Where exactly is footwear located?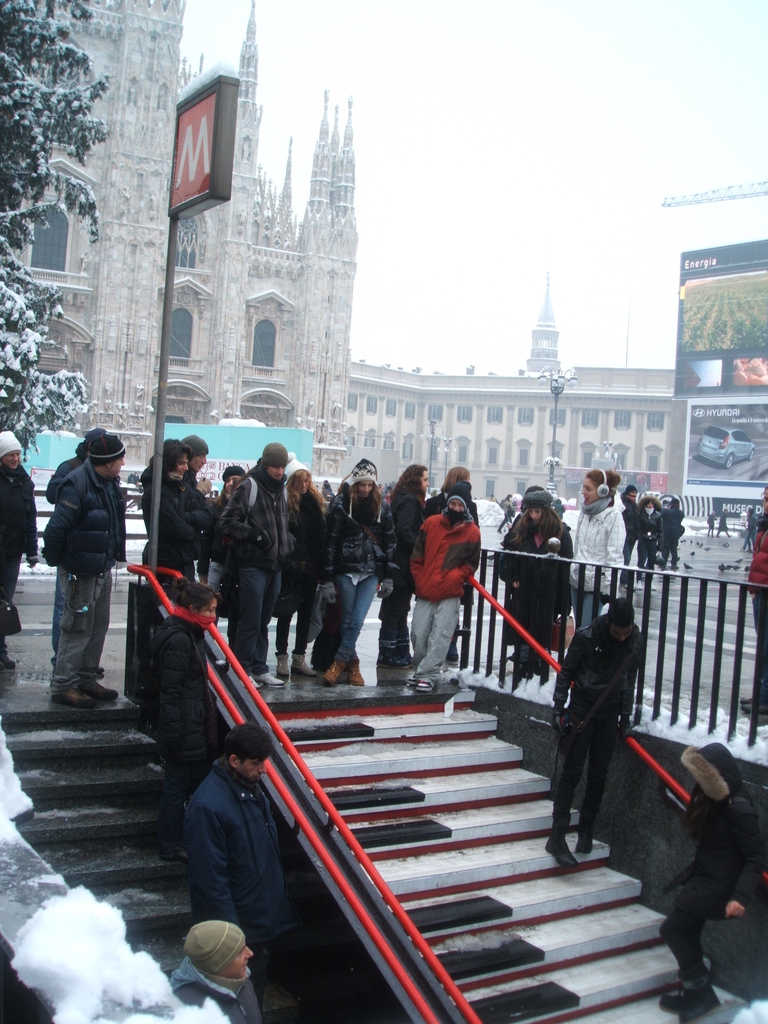
Its bounding box is (left=543, top=837, right=571, bottom=868).
